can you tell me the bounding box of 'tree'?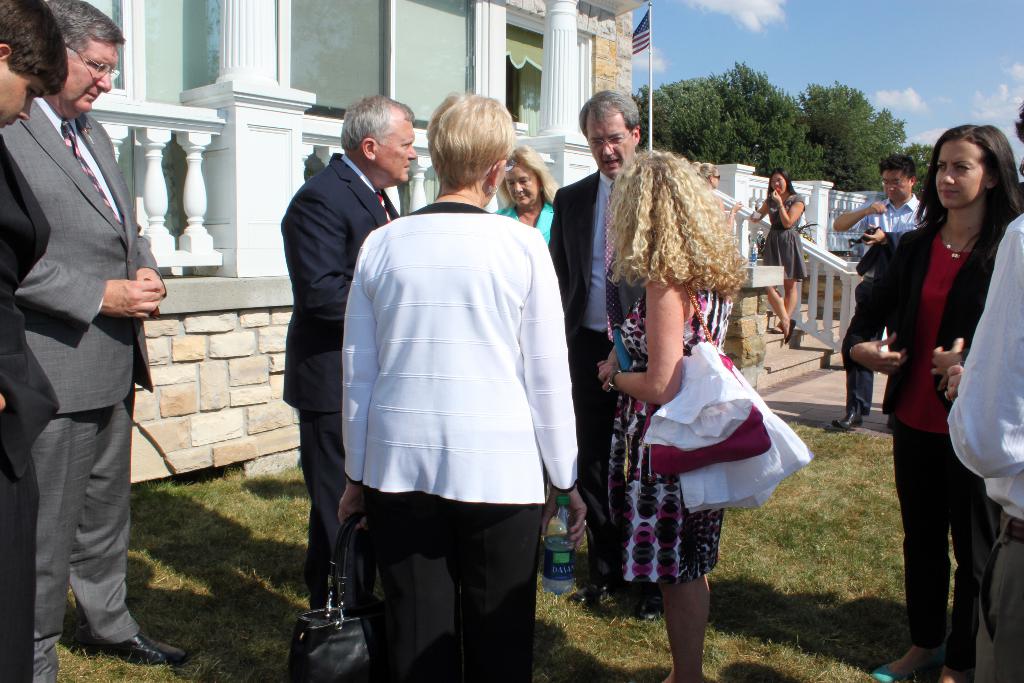
(909,138,936,195).
